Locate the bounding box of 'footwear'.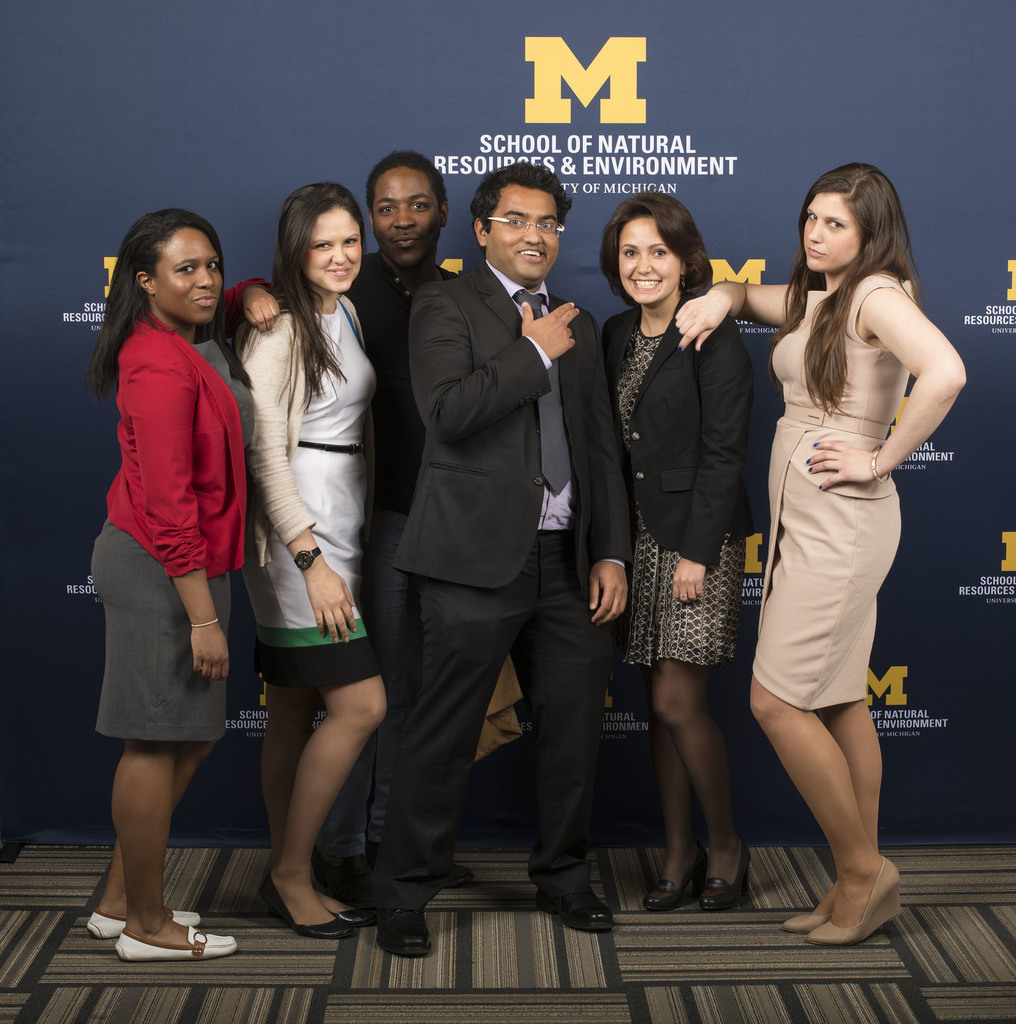
Bounding box: x1=539 y1=861 x2=621 y2=936.
